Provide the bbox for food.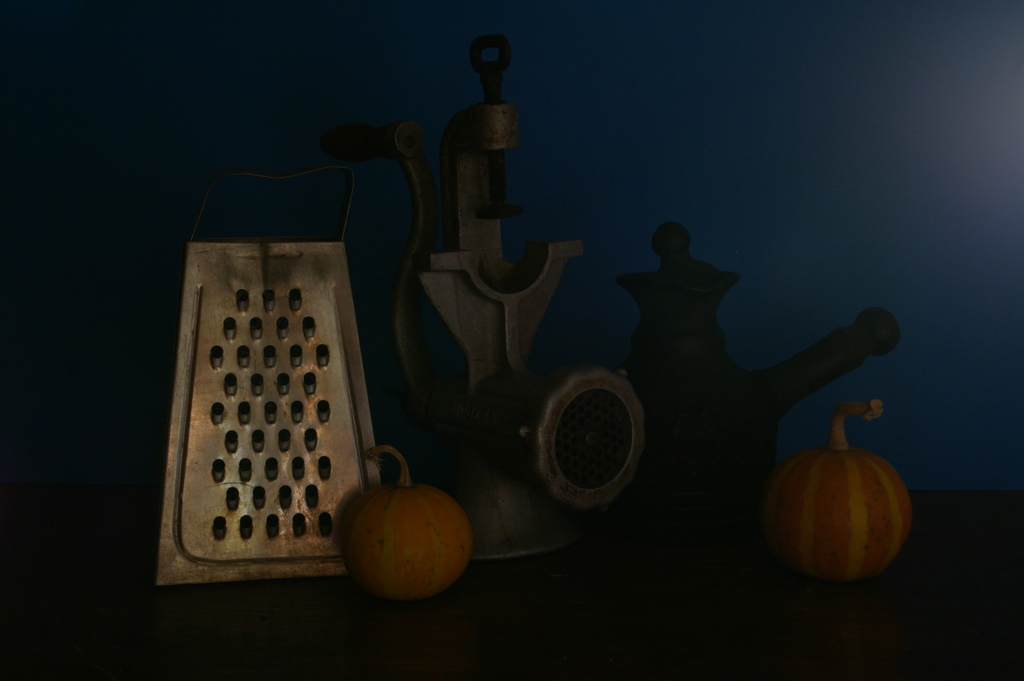
(332,478,484,600).
